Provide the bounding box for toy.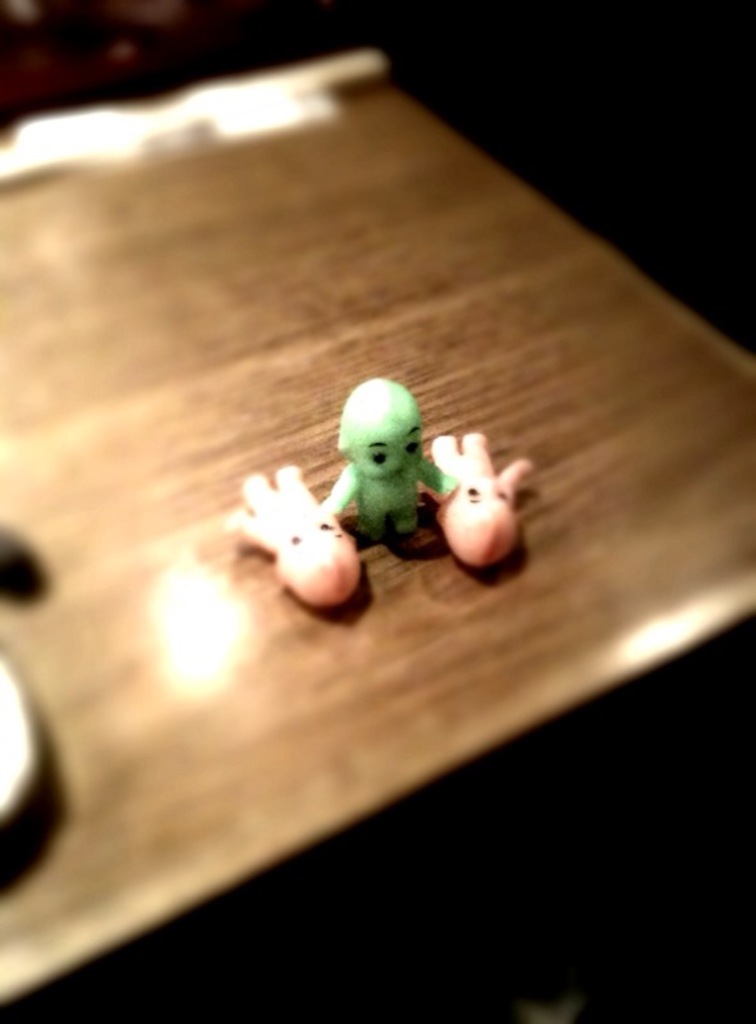
(left=217, top=454, right=363, bottom=603).
